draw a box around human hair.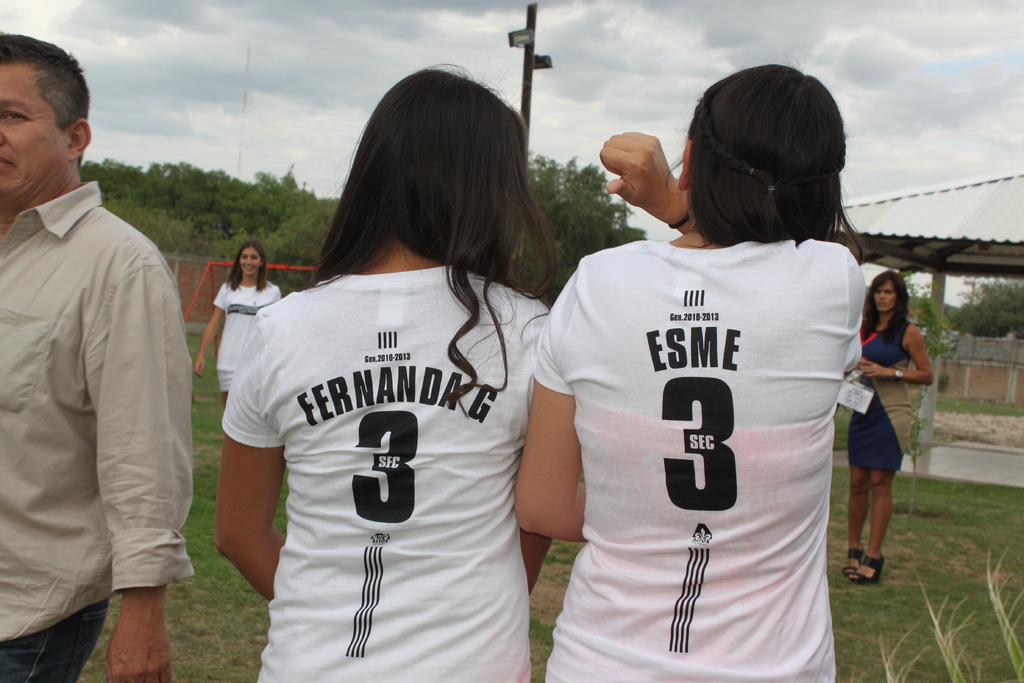
{"left": 0, "top": 28, "right": 92, "bottom": 167}.
